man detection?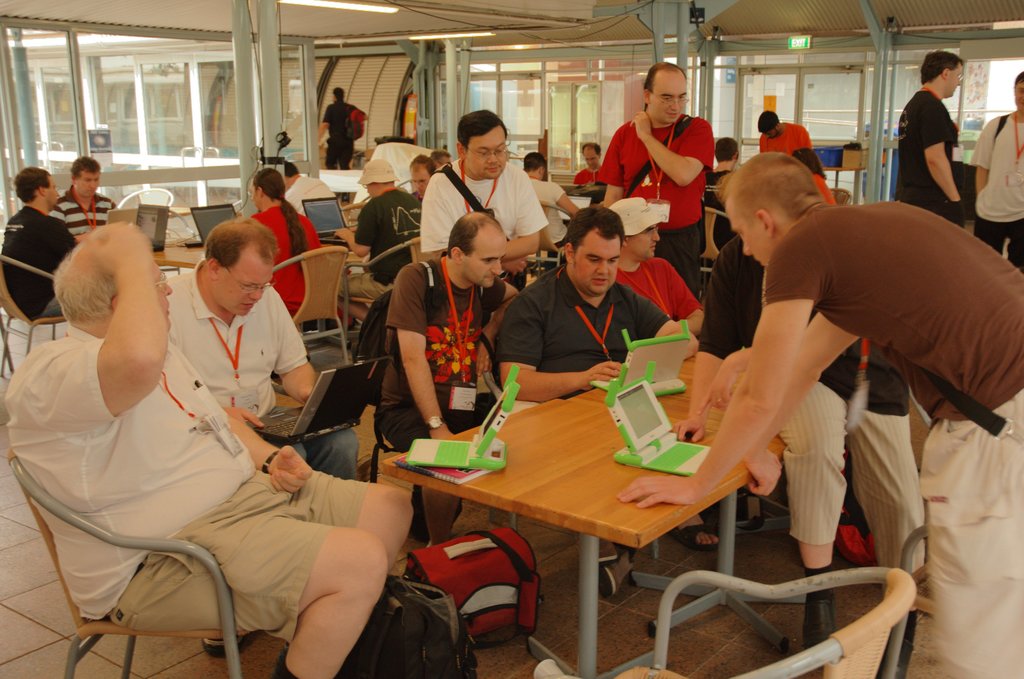
[x1=495, y1=208, x2=700, y2=594]
